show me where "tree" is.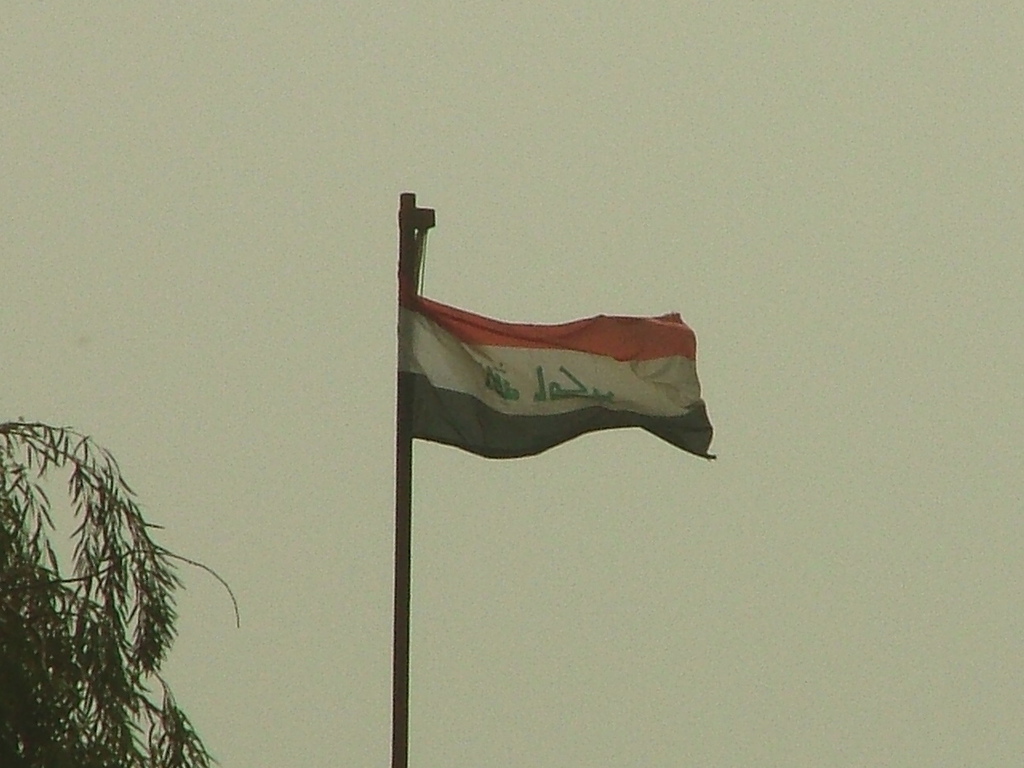
"tree" is at [left=0, top=418, right=243, bottom=759].
